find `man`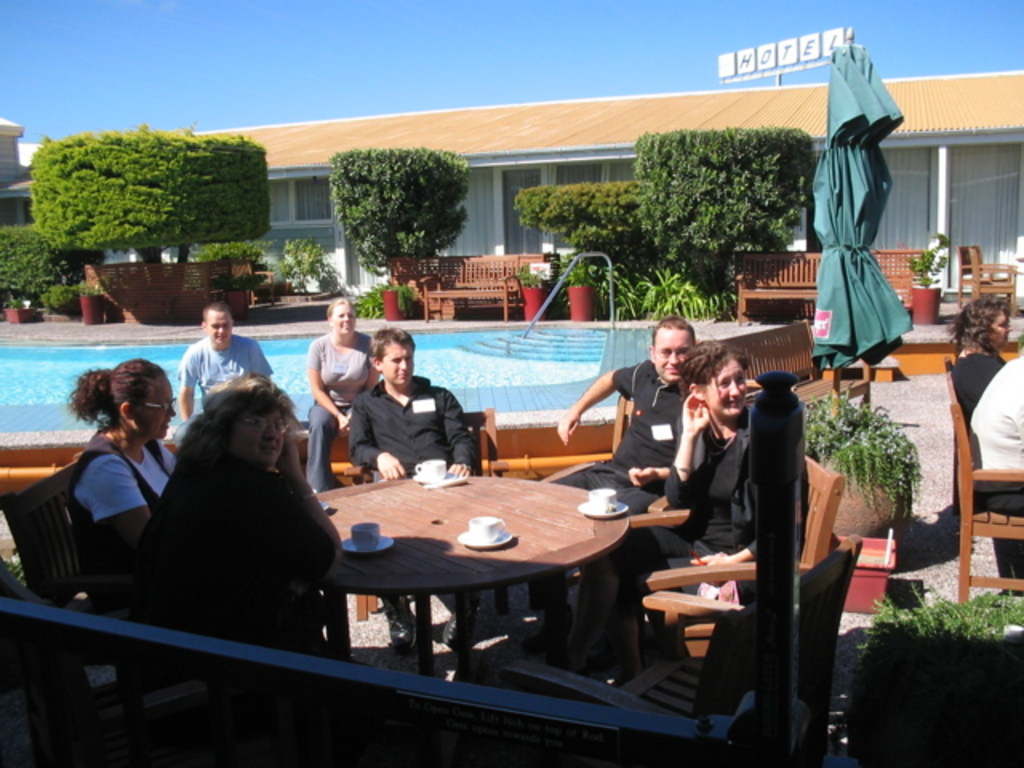
BBox(960, 352, 1022, 586)
